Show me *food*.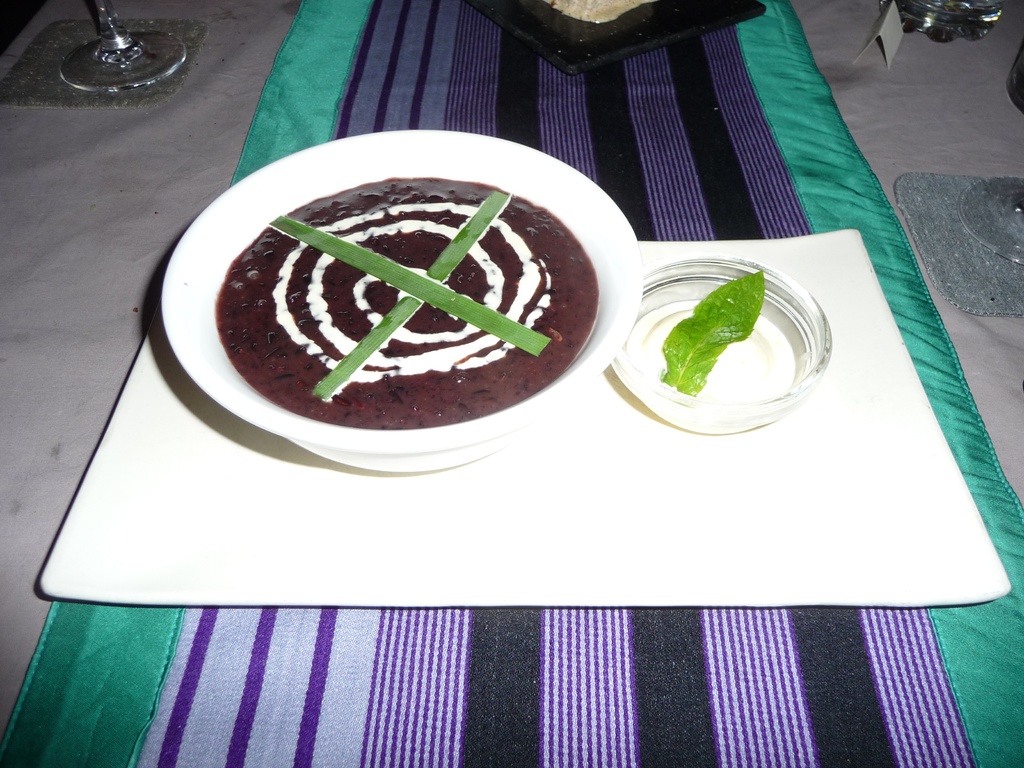
*food* is here: (662,268,764,394).
